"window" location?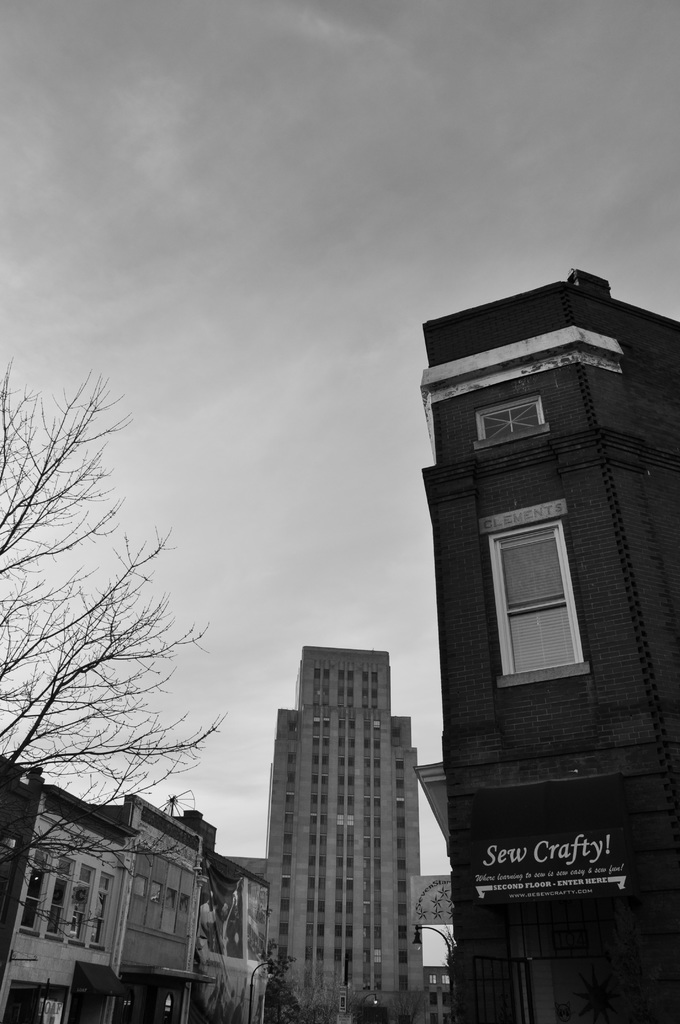
[left=49, top=860, right=70, bottom=933]
